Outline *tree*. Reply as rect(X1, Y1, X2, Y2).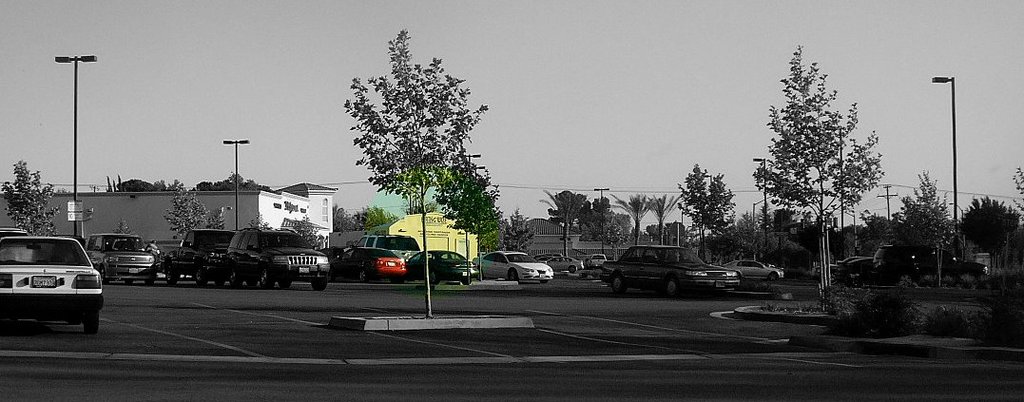
rect(753, 36, 879, 287).
